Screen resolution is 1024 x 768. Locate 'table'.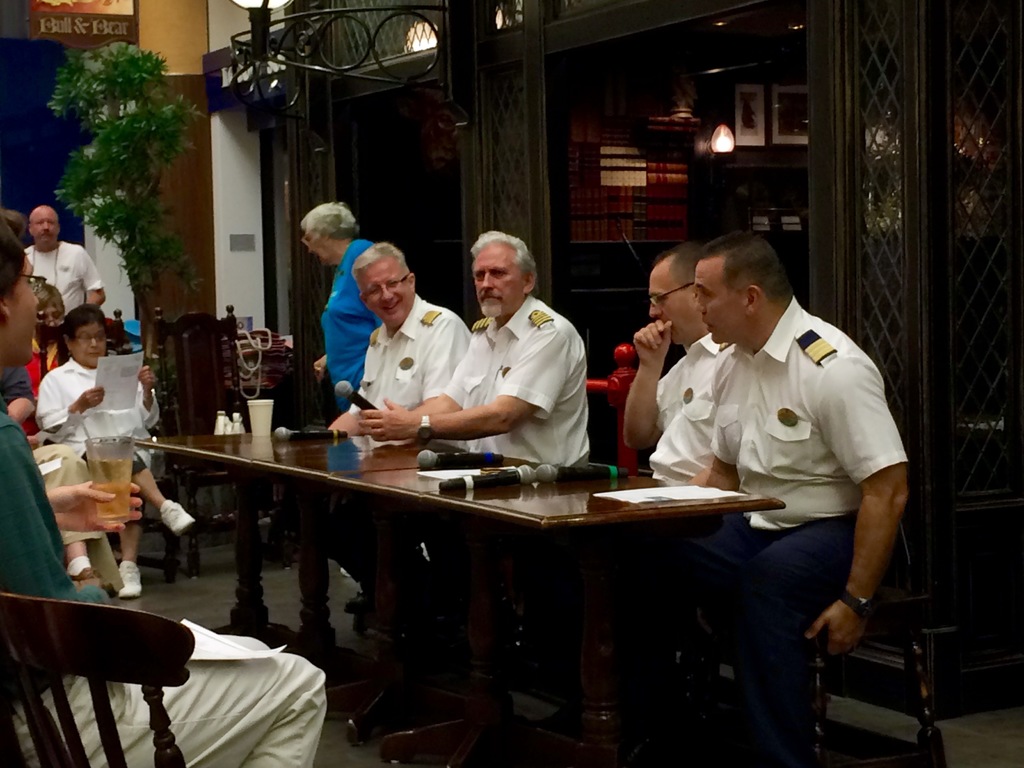
bbox=(159, 430, 820, 735).
